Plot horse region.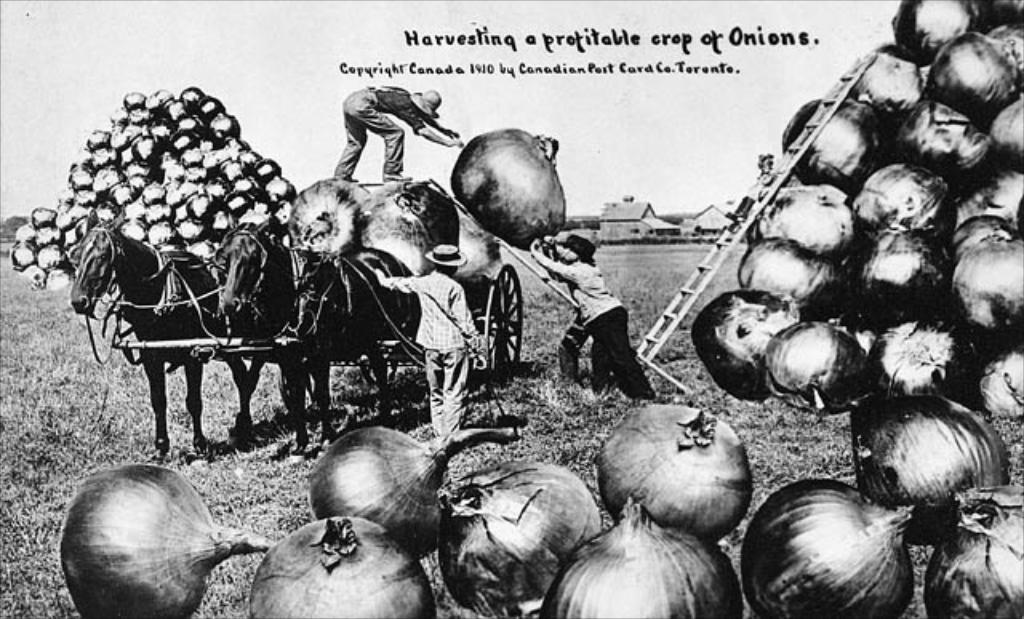
Plotted at l=216, t=210, r=421, b=454.
